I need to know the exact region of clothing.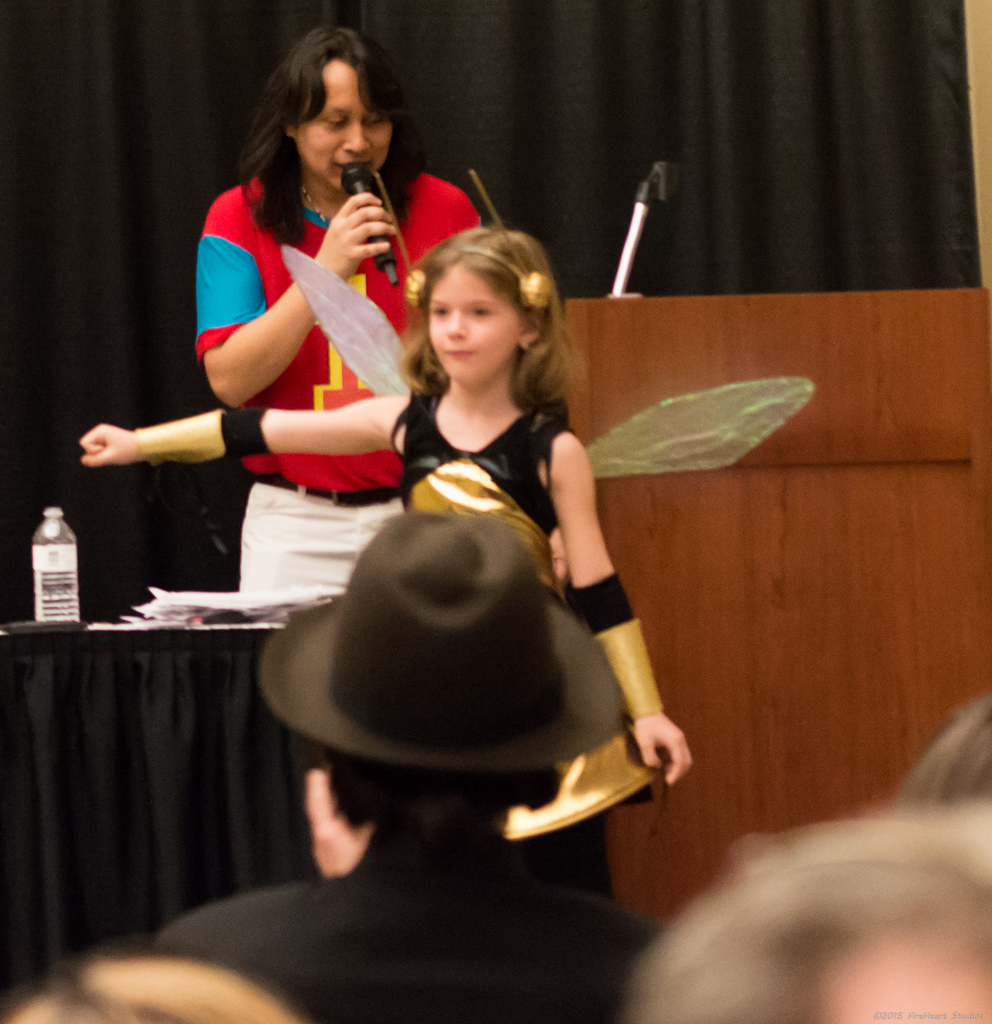
Region: region(147, 104, 441, 607).
